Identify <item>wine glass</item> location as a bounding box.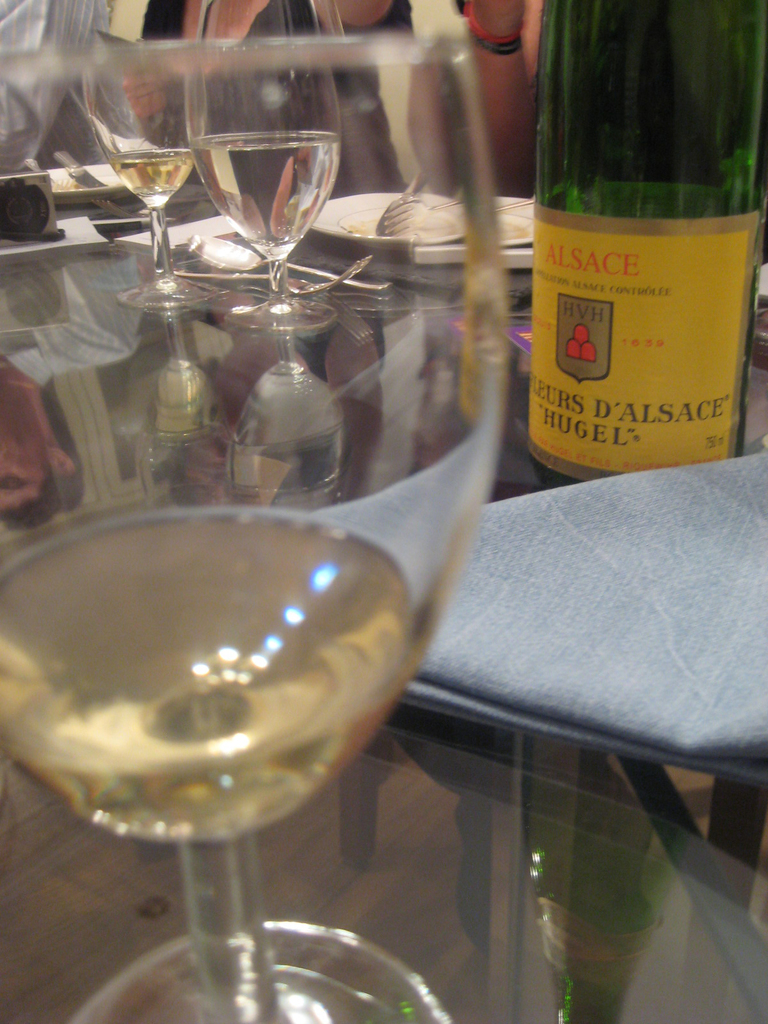
Rect(83, 54, 212, 314).
